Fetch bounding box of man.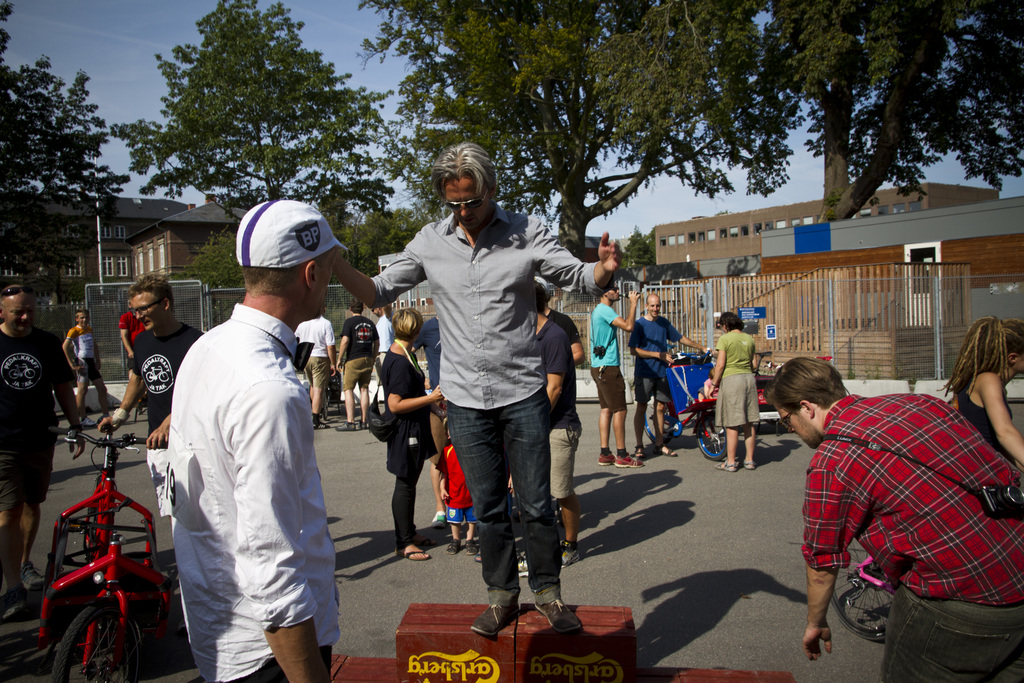
Bbox: pyautogui.locateOnScreen(115, 303, 144, 359).
